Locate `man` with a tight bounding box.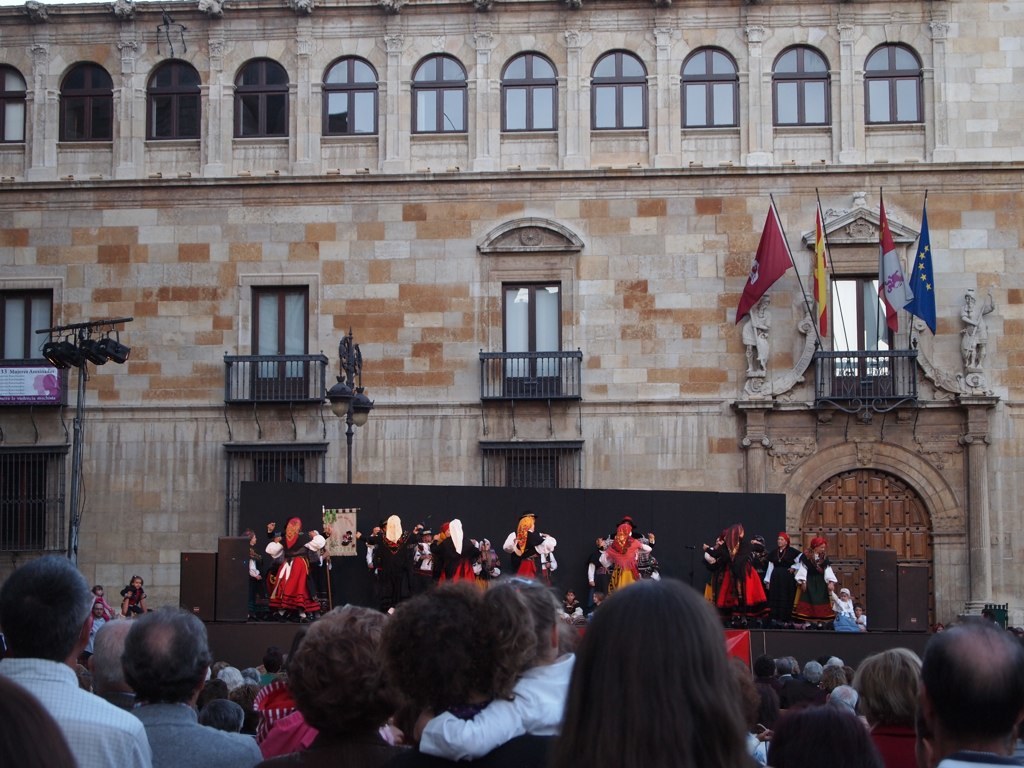
{"x1": 803, "y1": 651, "x2": 818, "y2": 706}.
